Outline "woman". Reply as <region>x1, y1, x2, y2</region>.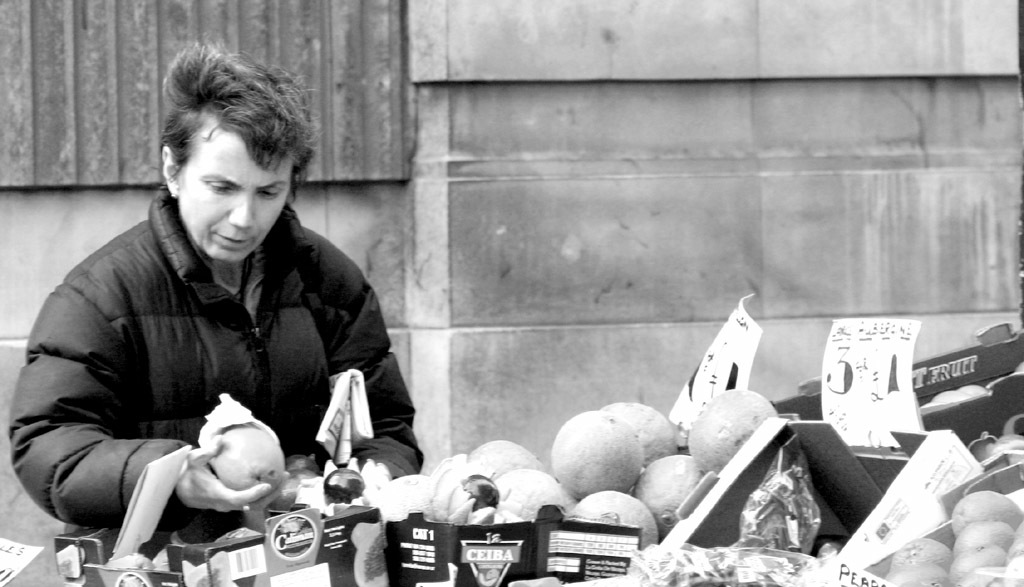
<region>49, 44, 414, 586</region>.
